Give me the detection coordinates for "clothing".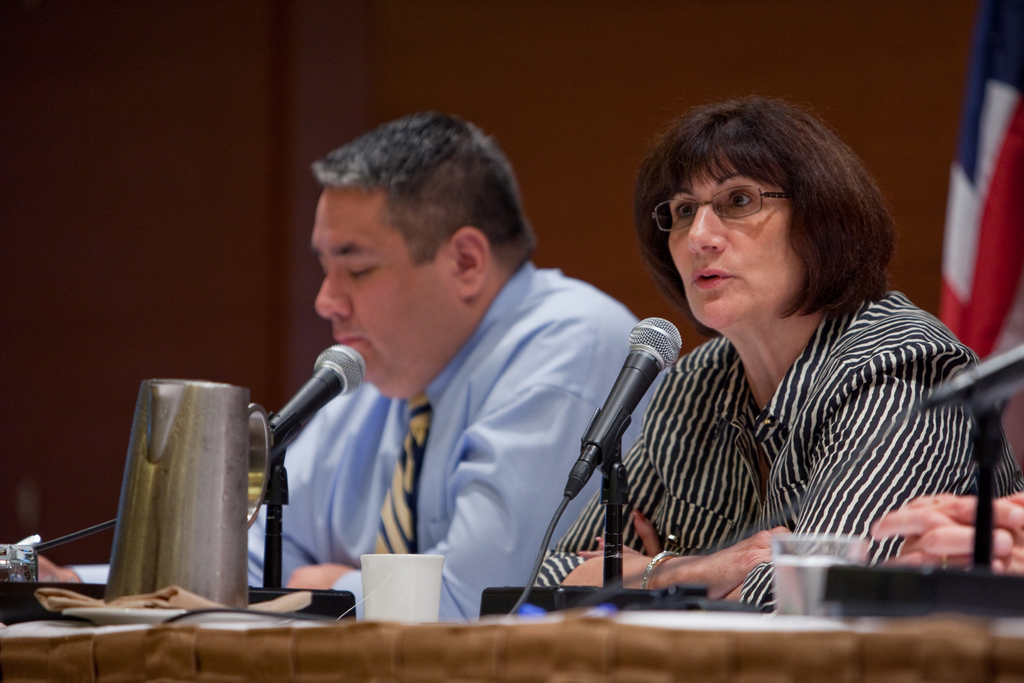
x1=543 y1=280 x2=1023 y2=619.
